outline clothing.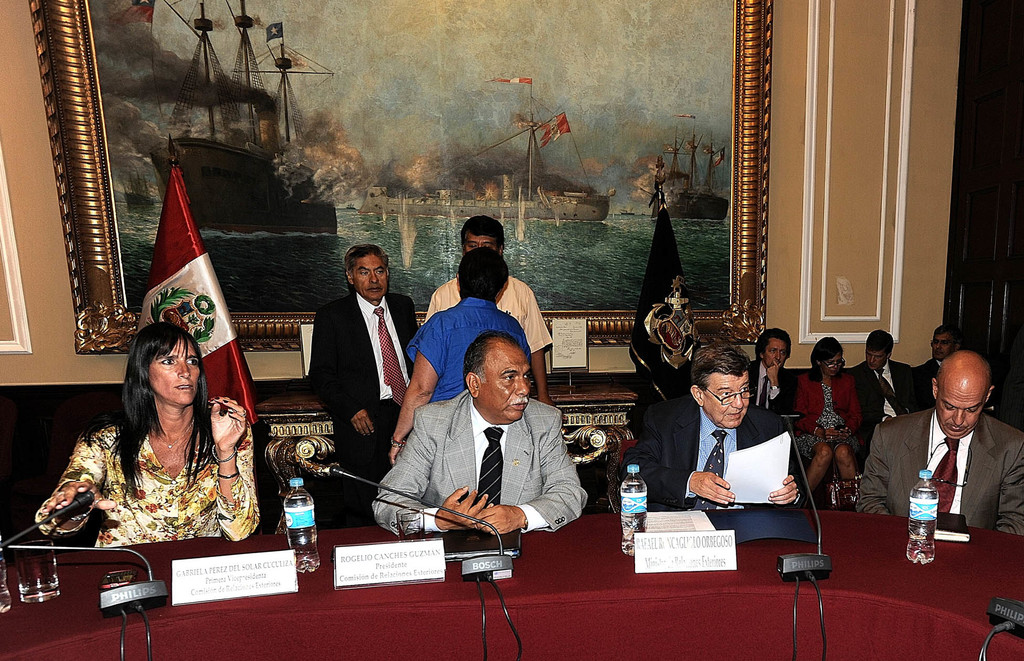
Outline: {"x1": 916, "y1": 358, "x2": 942, "y2": 411}.
